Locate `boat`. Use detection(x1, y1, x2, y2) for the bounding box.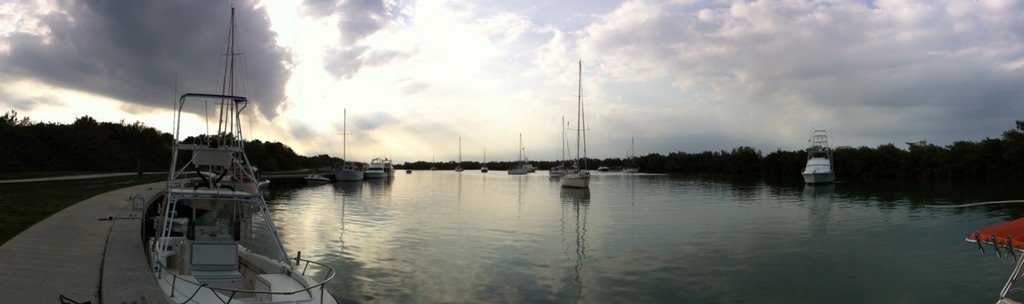
detection(802, 131, 837, 186).
